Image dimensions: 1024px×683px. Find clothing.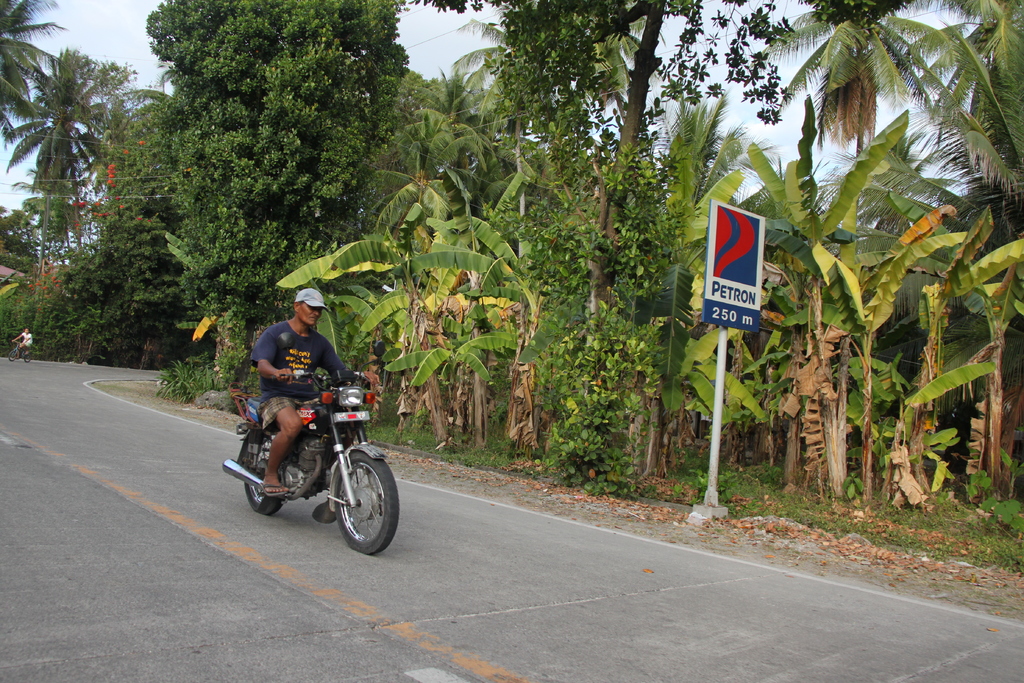
left=238, top=299, right=358, bottom=422.
